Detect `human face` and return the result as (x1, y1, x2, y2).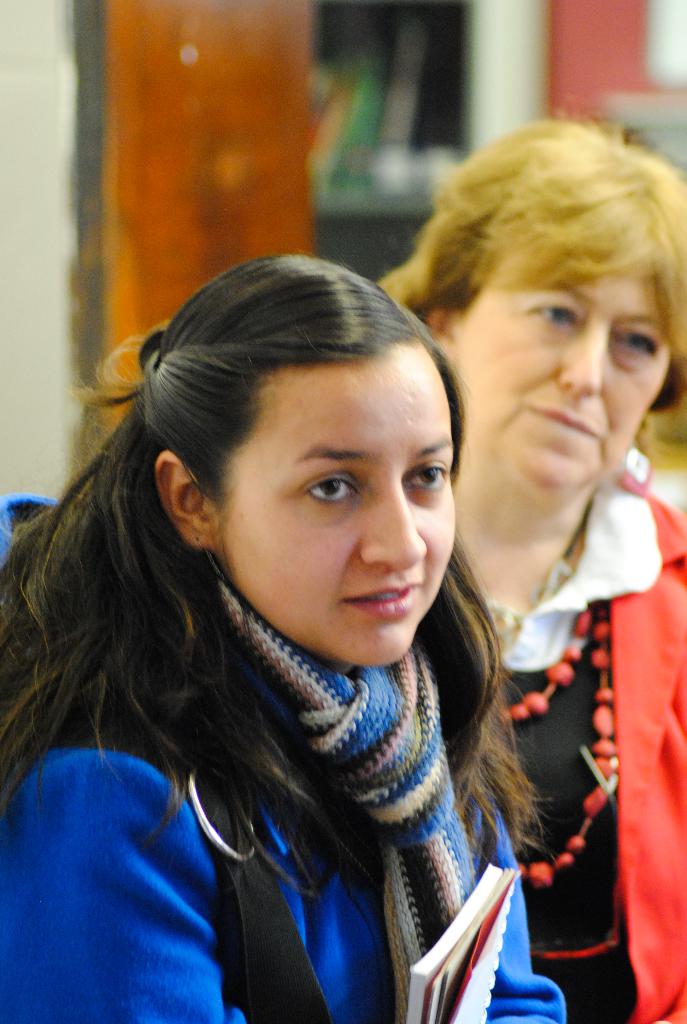
(230, 354, 455, 665).
